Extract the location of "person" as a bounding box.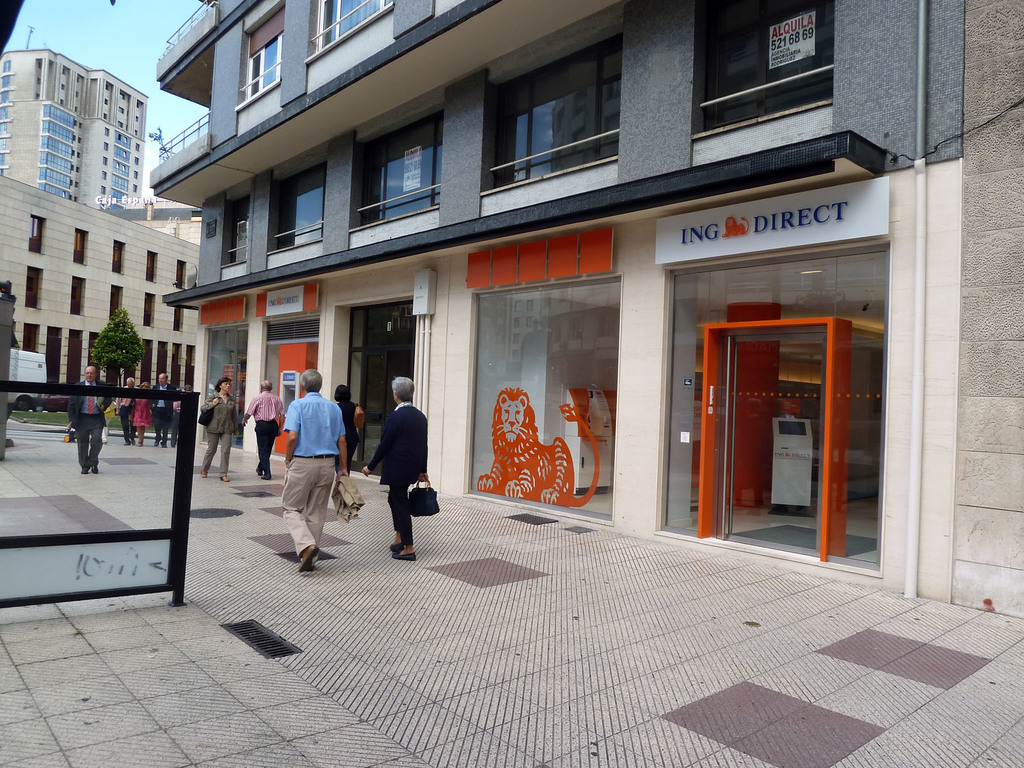
{"left": 274, "top": 362, "right": 358, "bottom": 578}.
